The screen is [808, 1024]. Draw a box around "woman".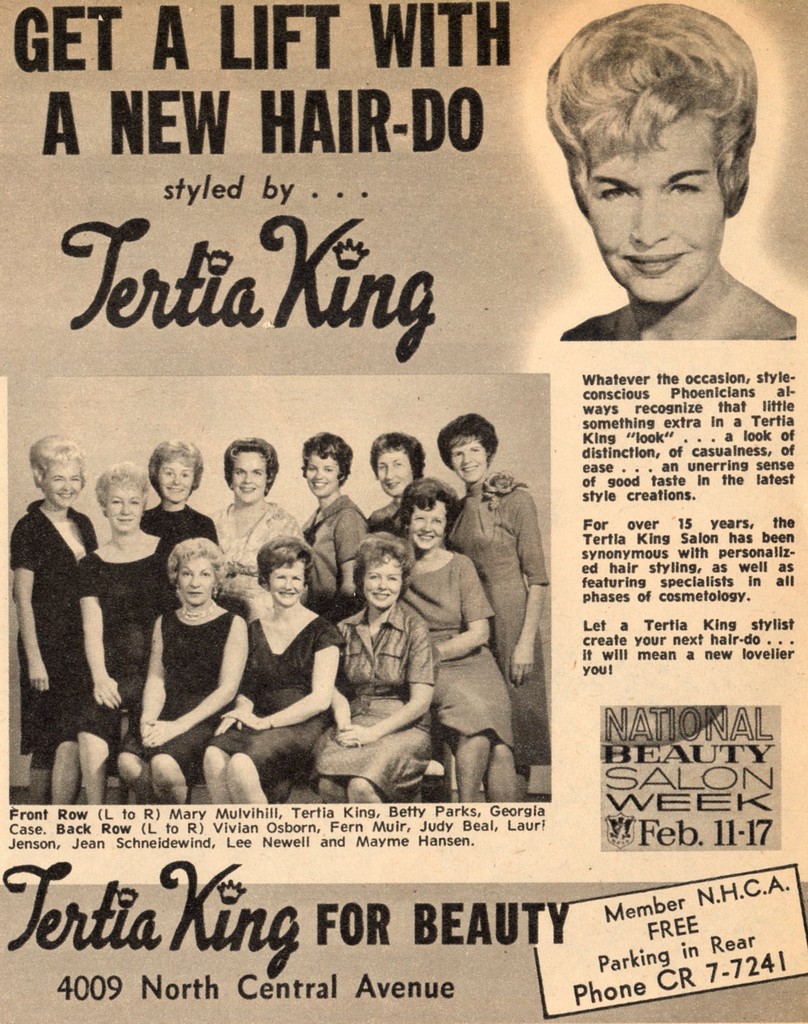
locate(80, 456, 175, 804).
